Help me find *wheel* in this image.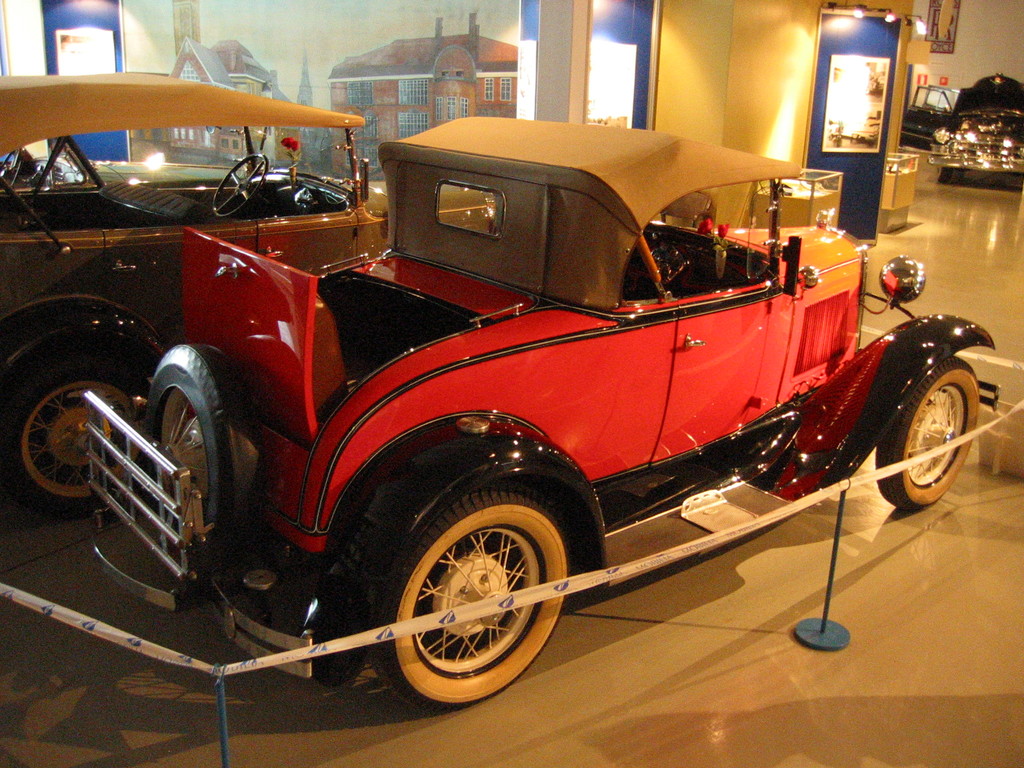
Found it: bbox=(212, 154, 268, 219).
